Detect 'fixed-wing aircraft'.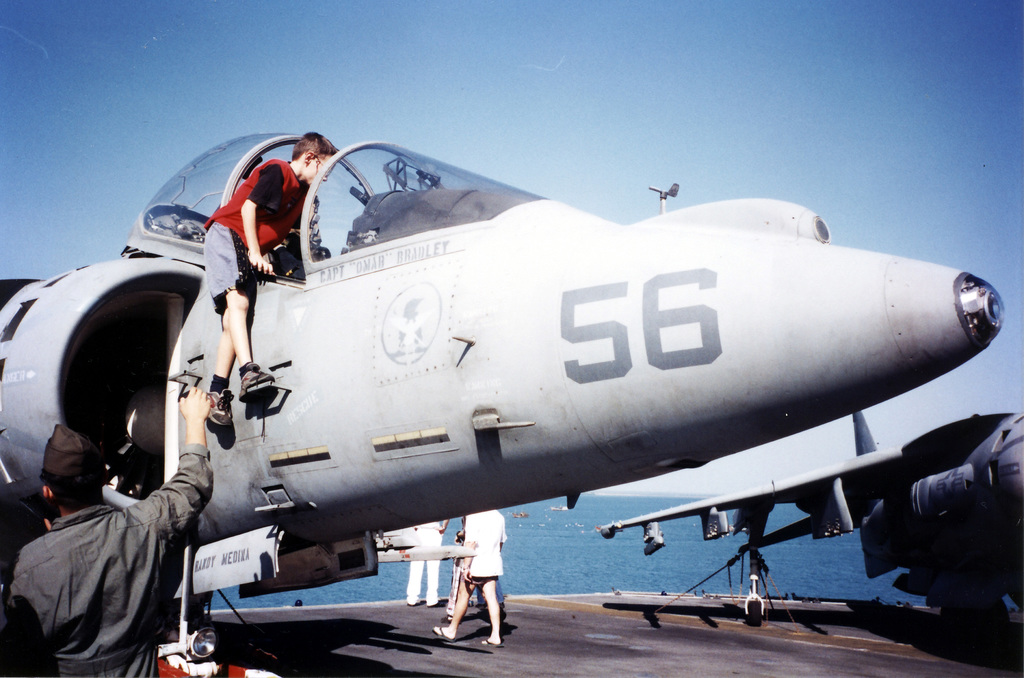
Detected at [left=0, top=129, right=1000, bottom=626].
